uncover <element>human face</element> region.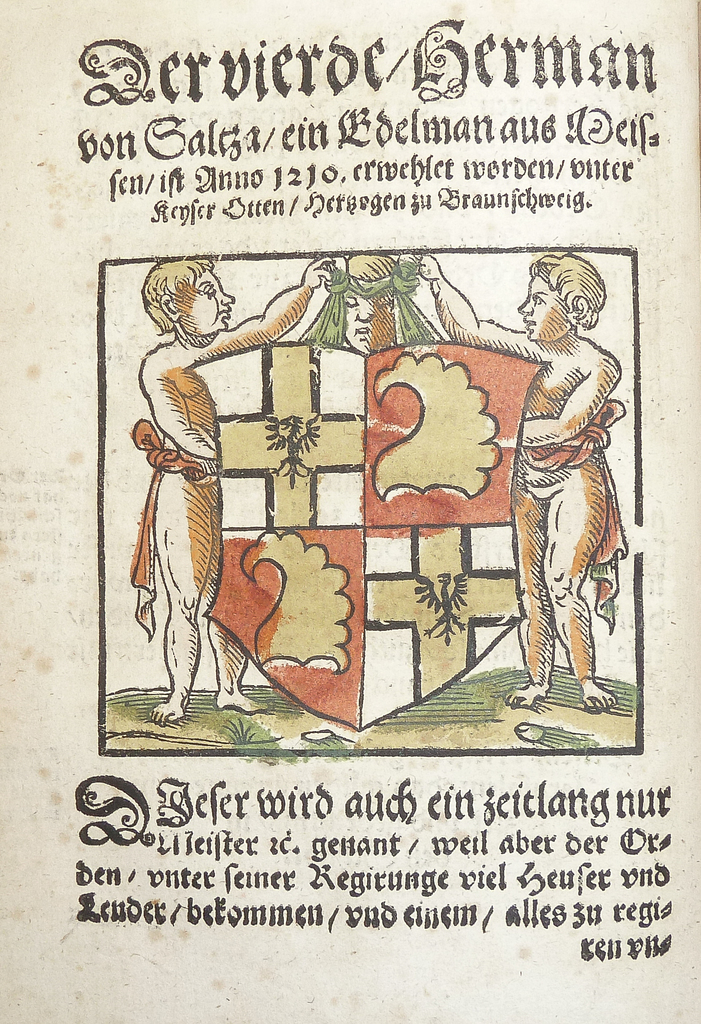
Uncovered: [518, 277, 567, 344].
